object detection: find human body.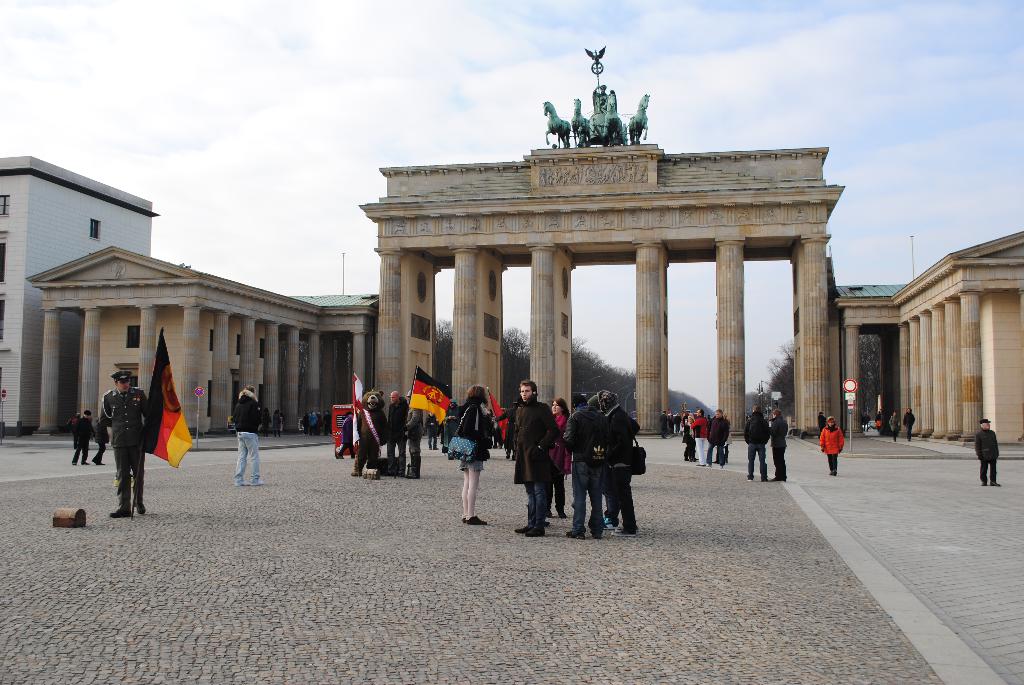
261:412:269:437.
